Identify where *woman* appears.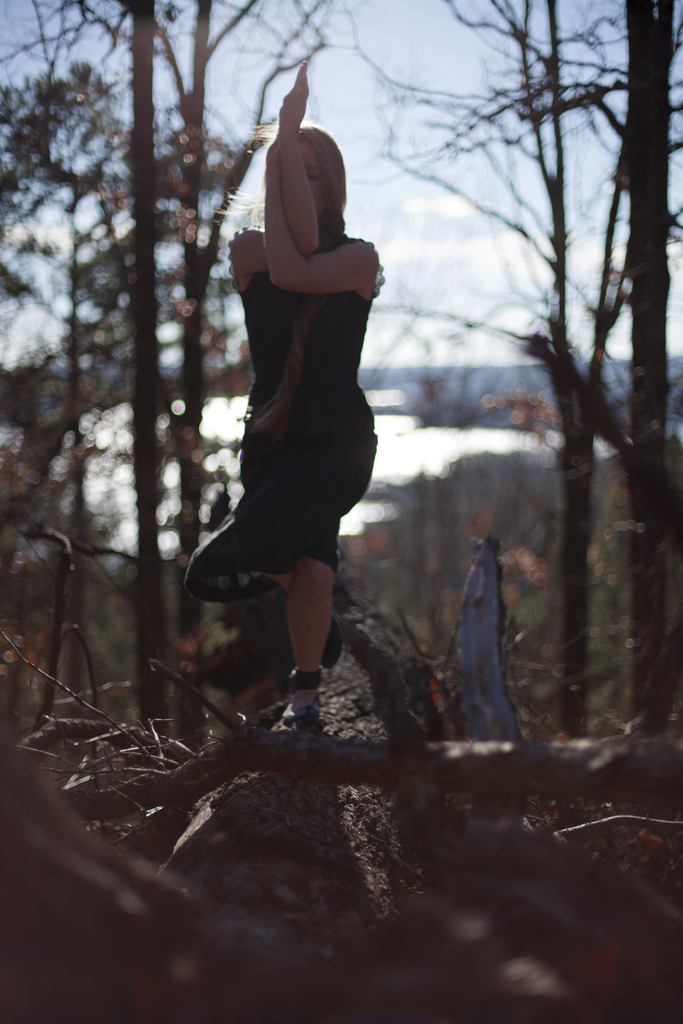
Appears at [left=176, top=92, right=388, bottom=684].
